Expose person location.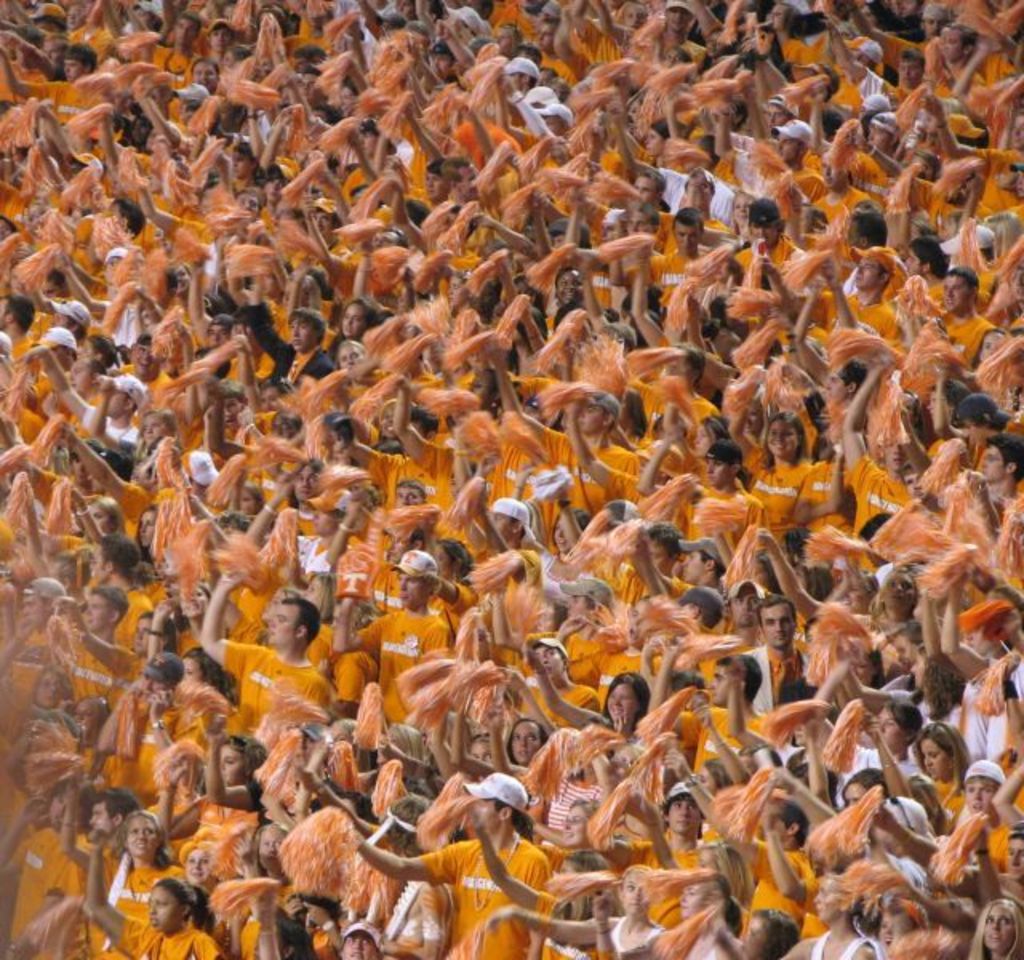
Exposed at (334,550,458,738).
